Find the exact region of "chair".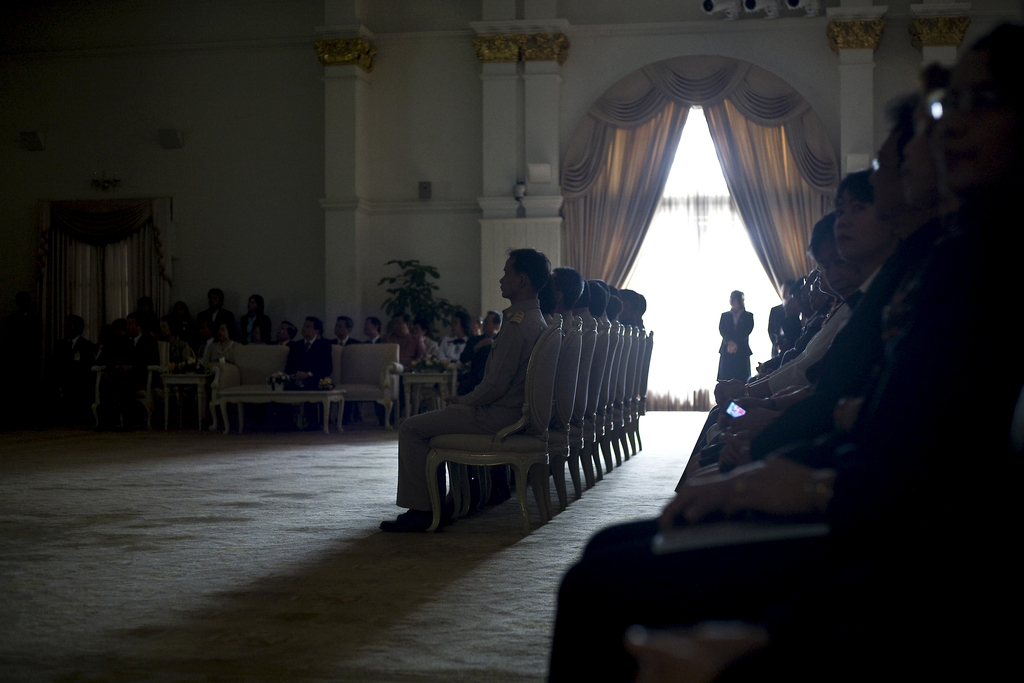
Exact region: [x1=403, y1=325, x2=584, y2=540].
